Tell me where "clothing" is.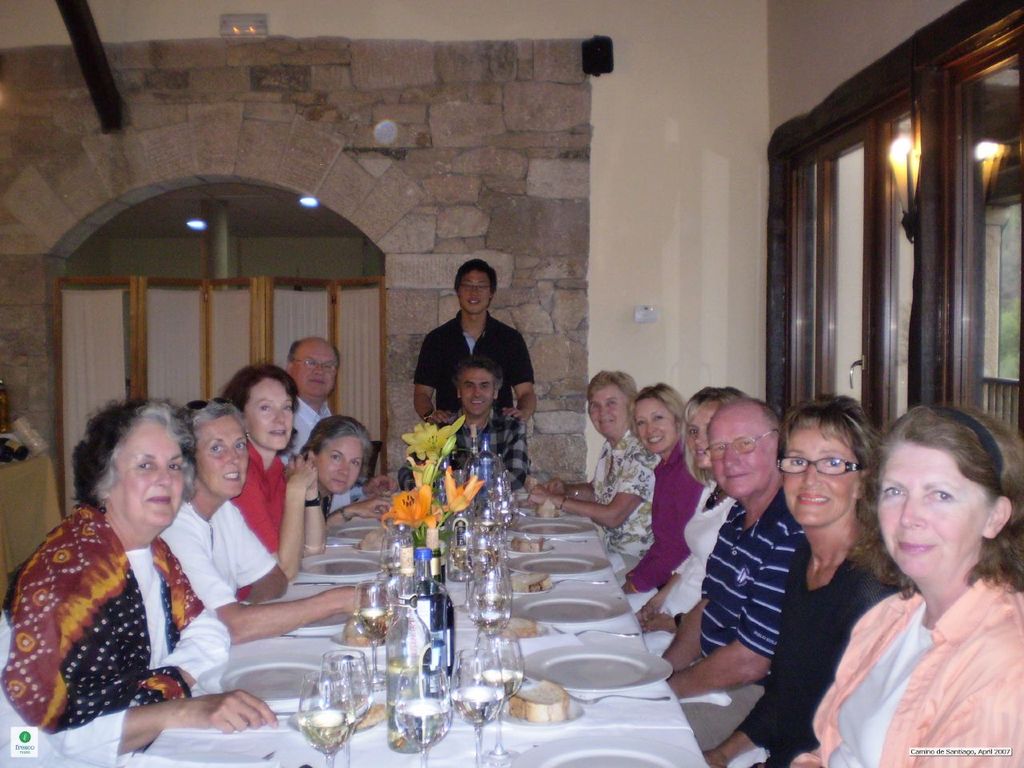
"clothing" is at bbox(654, 490, 789, 750).
